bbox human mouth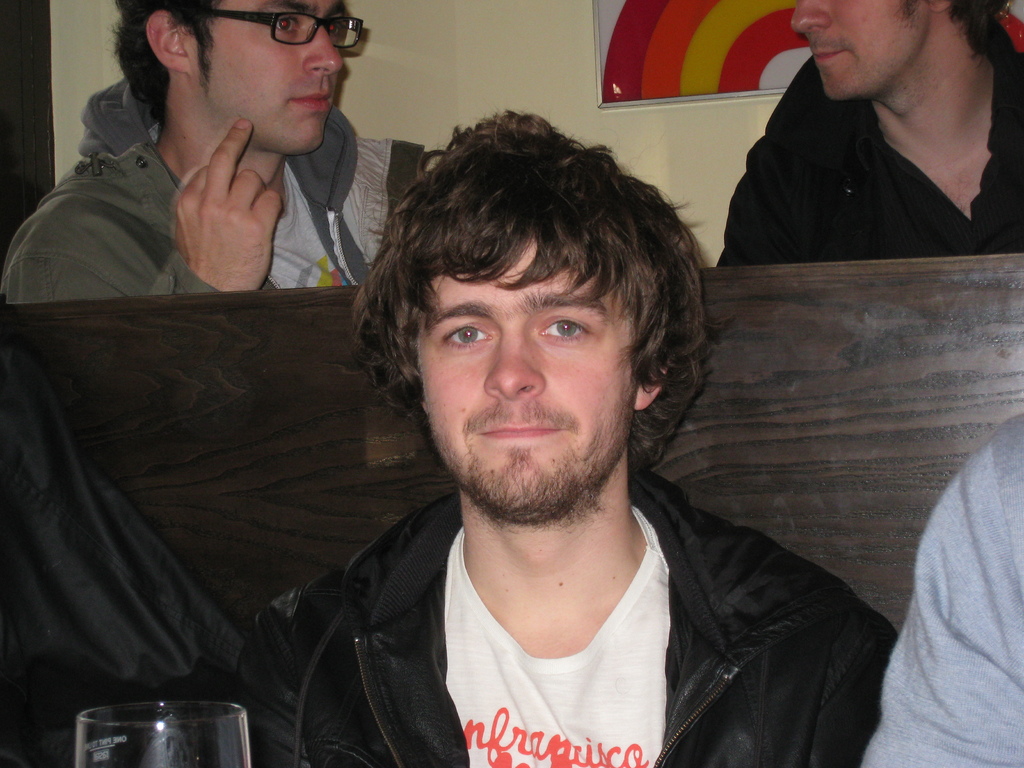
(284, 78, 335, 119)
